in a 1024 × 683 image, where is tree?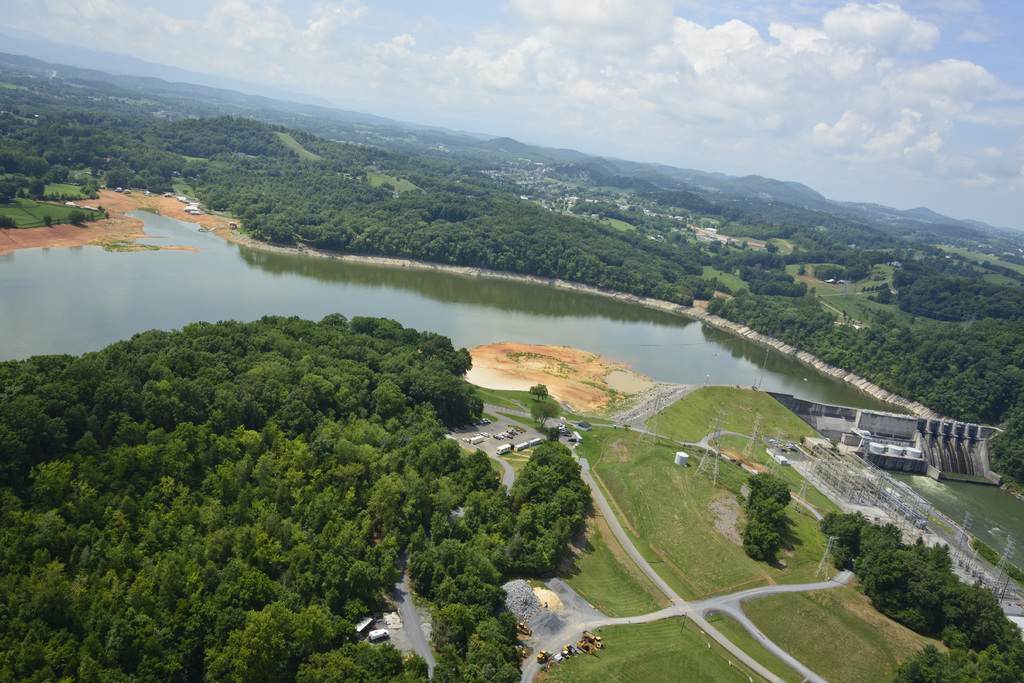
942,579,1023,659.
